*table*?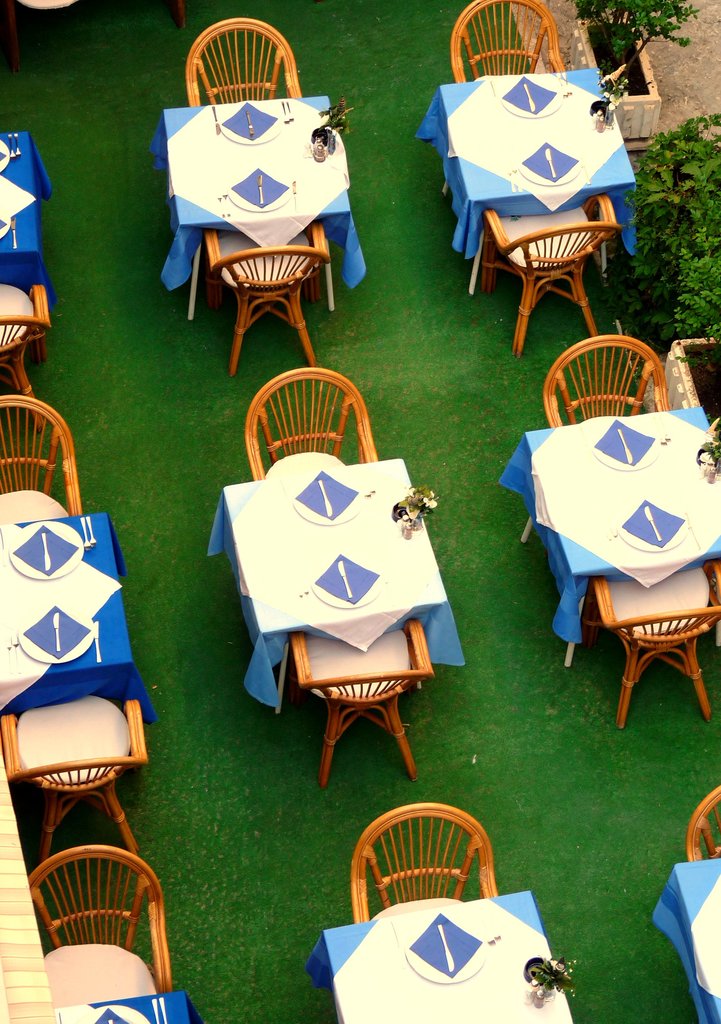
415 64 640 260
